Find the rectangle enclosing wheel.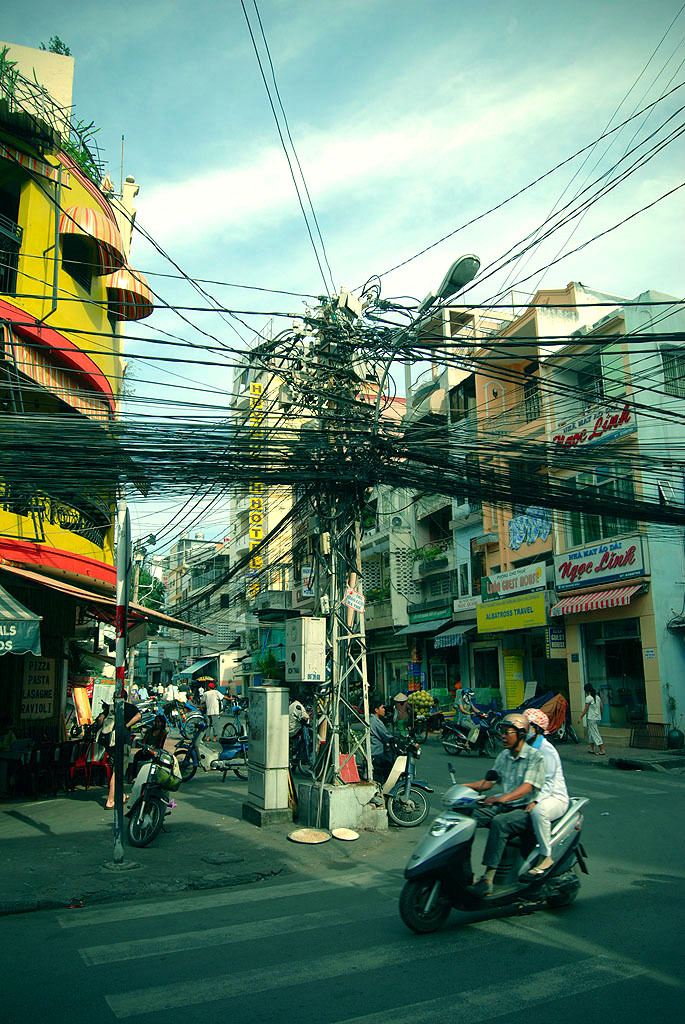
[left=232, top=753, right=248, bottom=782].
